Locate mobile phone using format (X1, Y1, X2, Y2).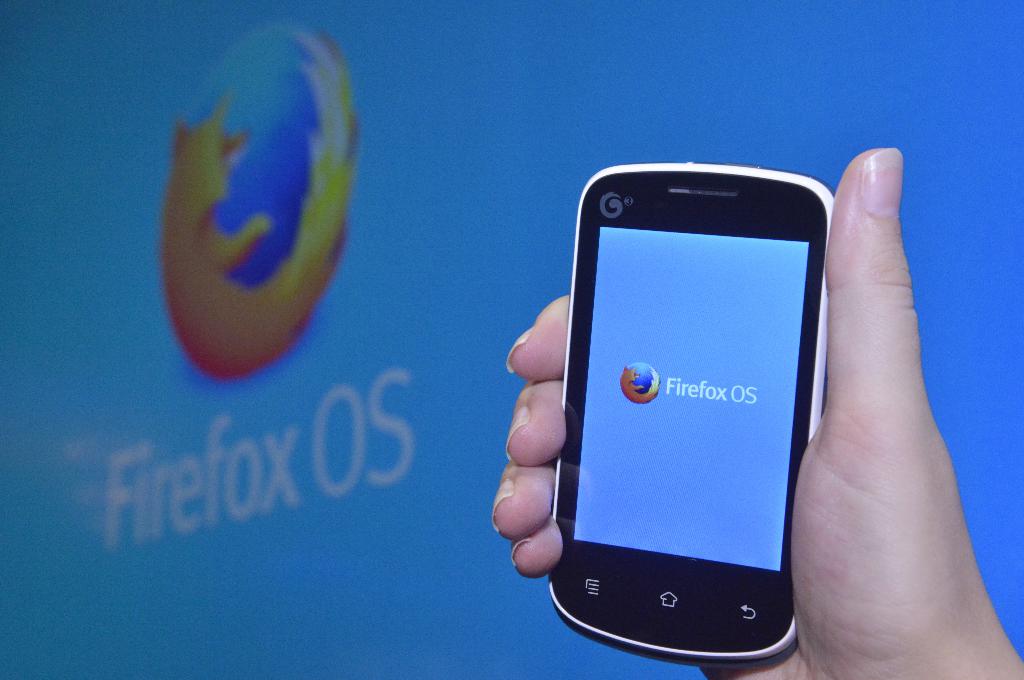
(537, 164, 848, 656).
